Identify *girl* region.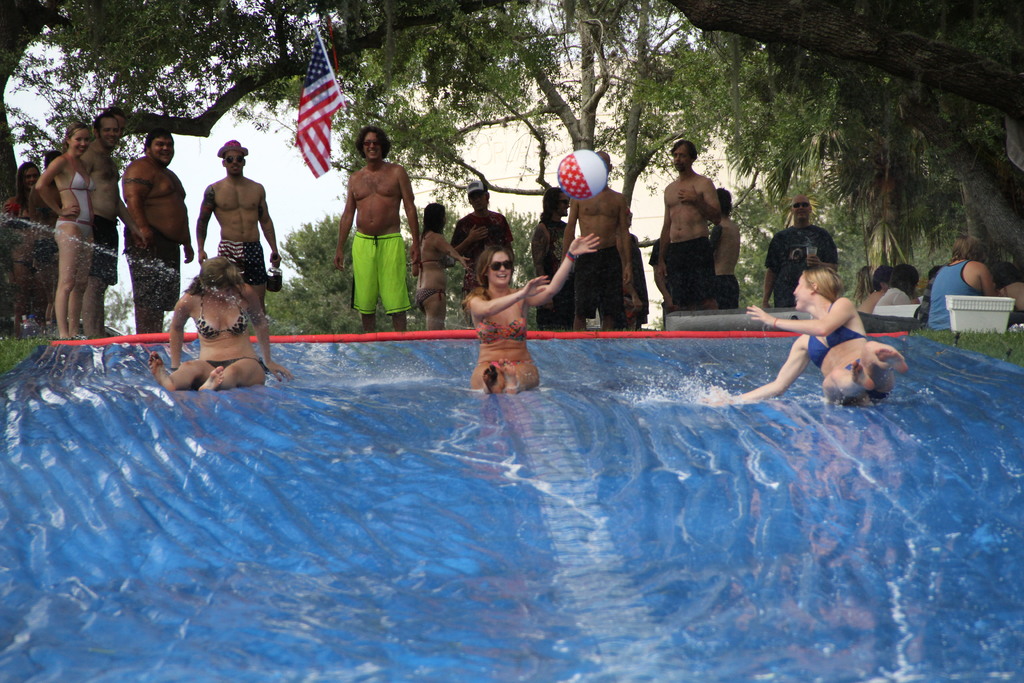
Region: 153/258/289/381.
